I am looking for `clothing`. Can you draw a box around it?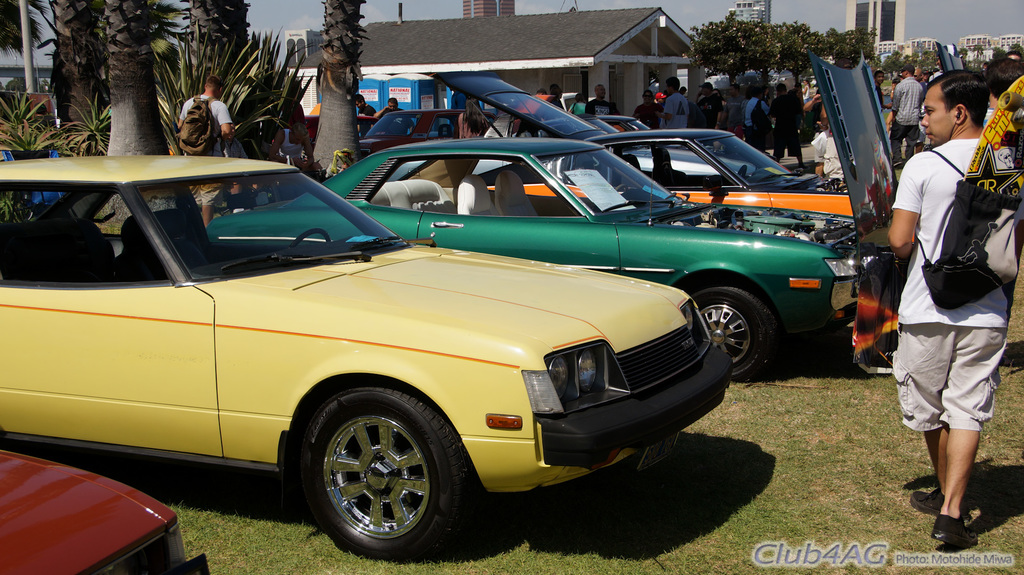
Sure, the bounding box is 662 94 686 128.
